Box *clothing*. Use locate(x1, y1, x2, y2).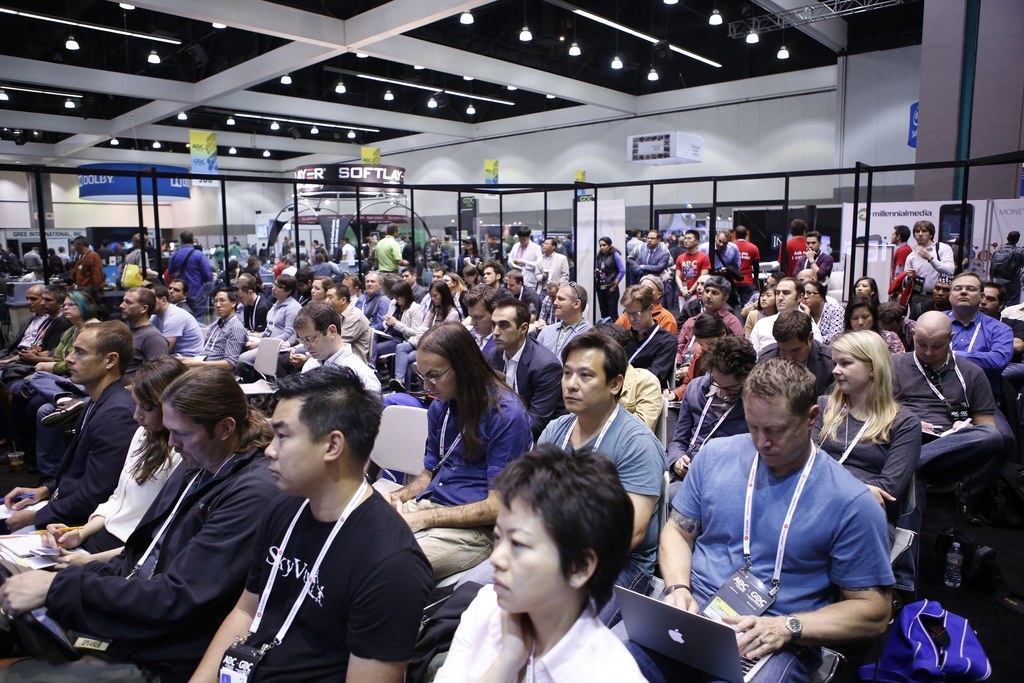
locate(373, 233, 402, 271).
